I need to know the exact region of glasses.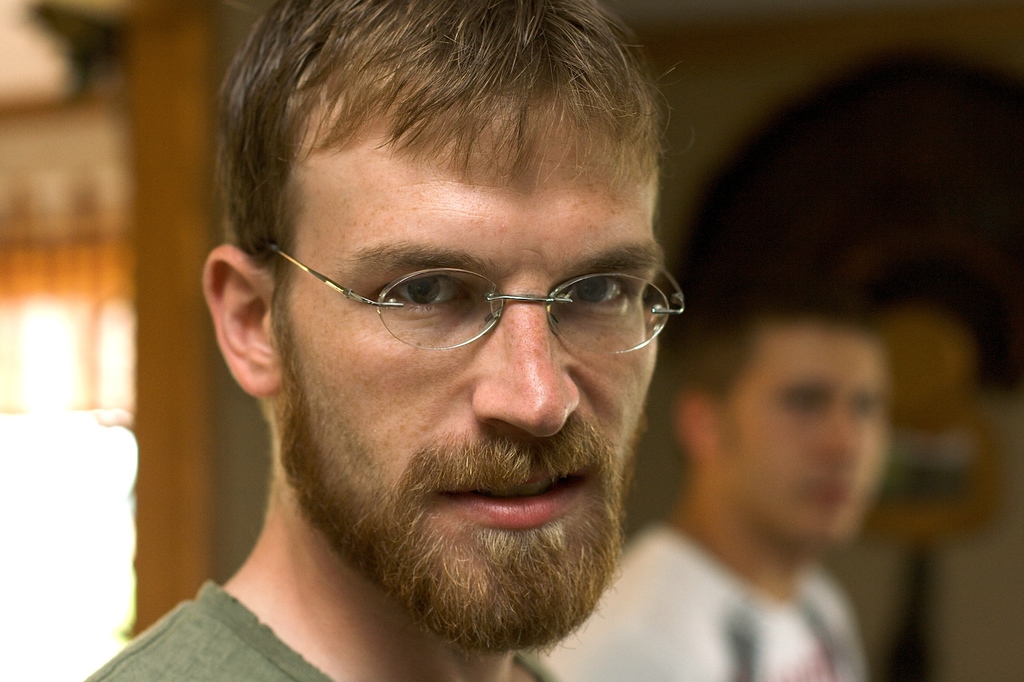
Region: rect(271, 226, 689, 366).
